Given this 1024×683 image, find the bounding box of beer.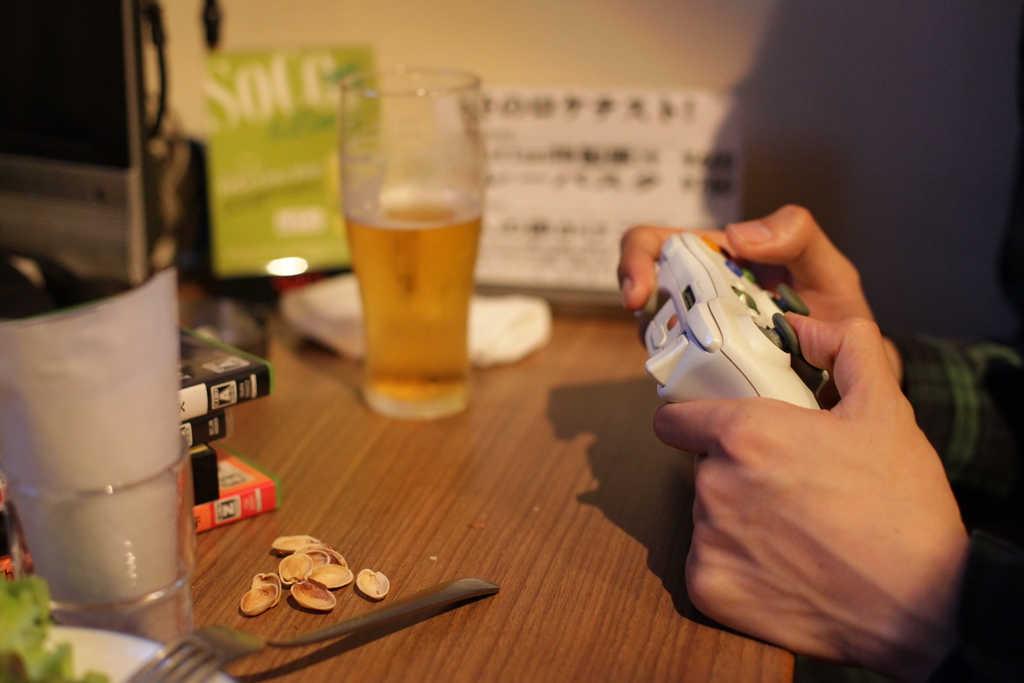
left=342, top=184, right=485, bottom=408.
